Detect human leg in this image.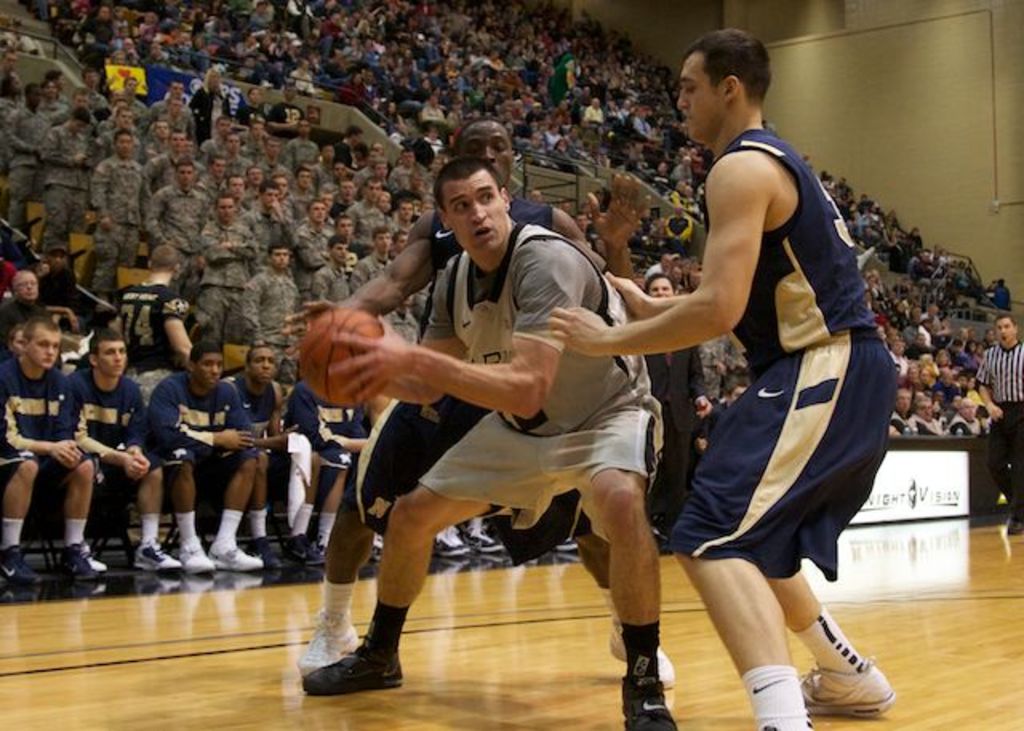
Detection: x1=586 y1=445 x2=678 y2=712.
